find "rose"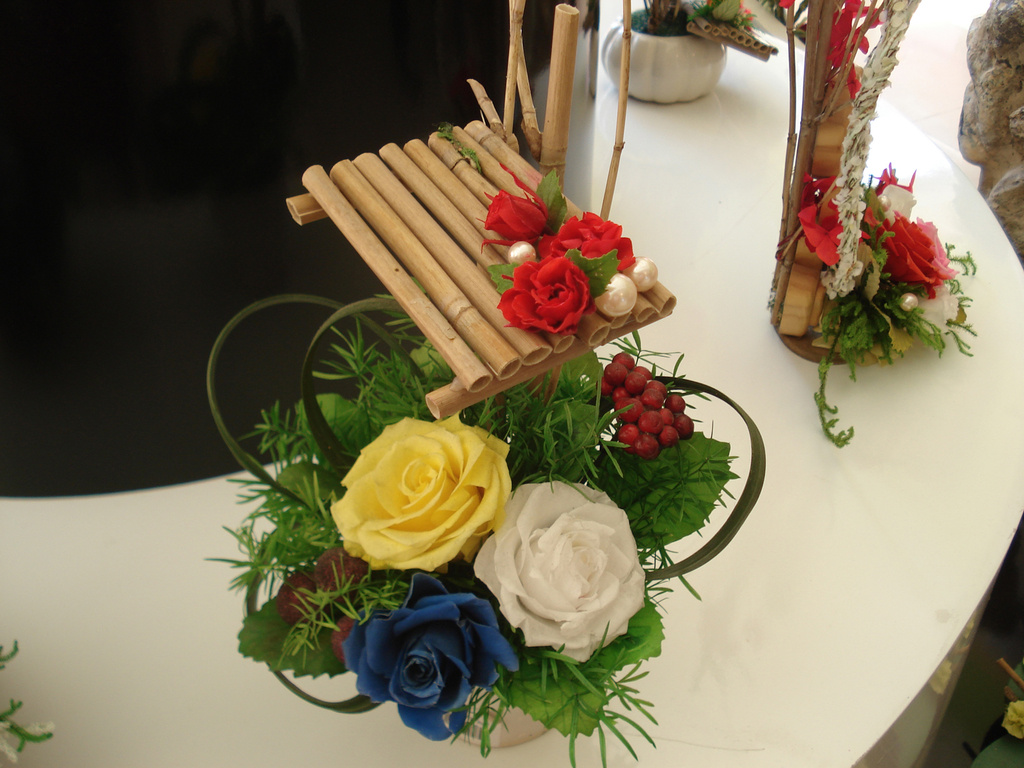
rect(874, 207, 959, 300)
